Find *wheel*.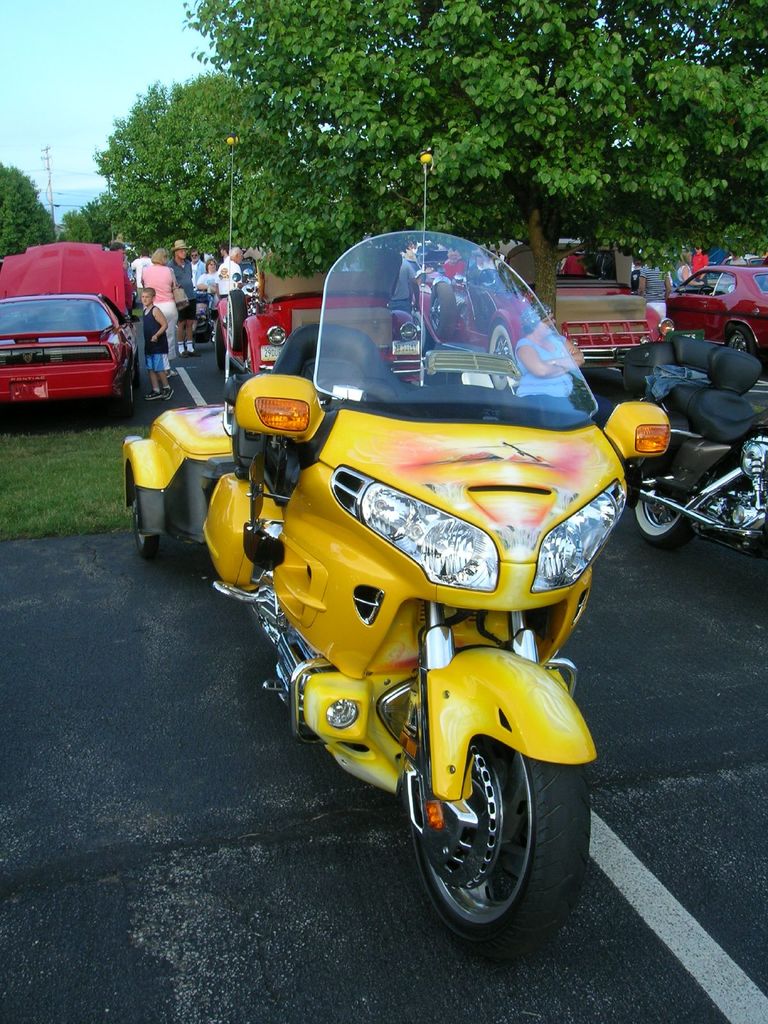
left=132, top=353, right=143, bottom=388.
